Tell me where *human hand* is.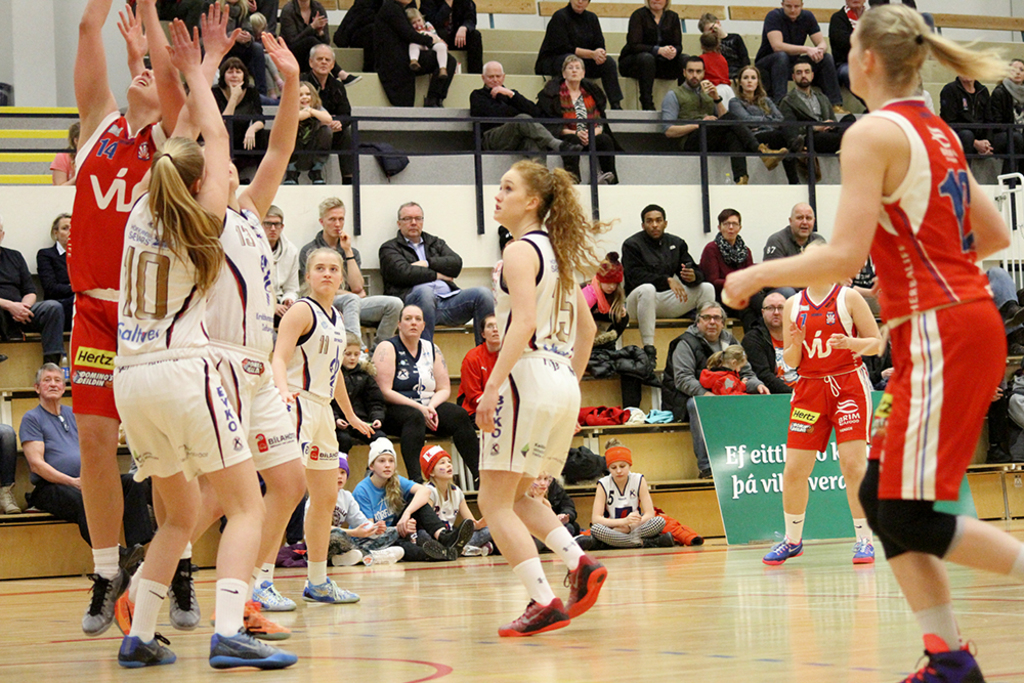
*human hand* is at [x1=824, y1=332, x2=851, y2=352].
